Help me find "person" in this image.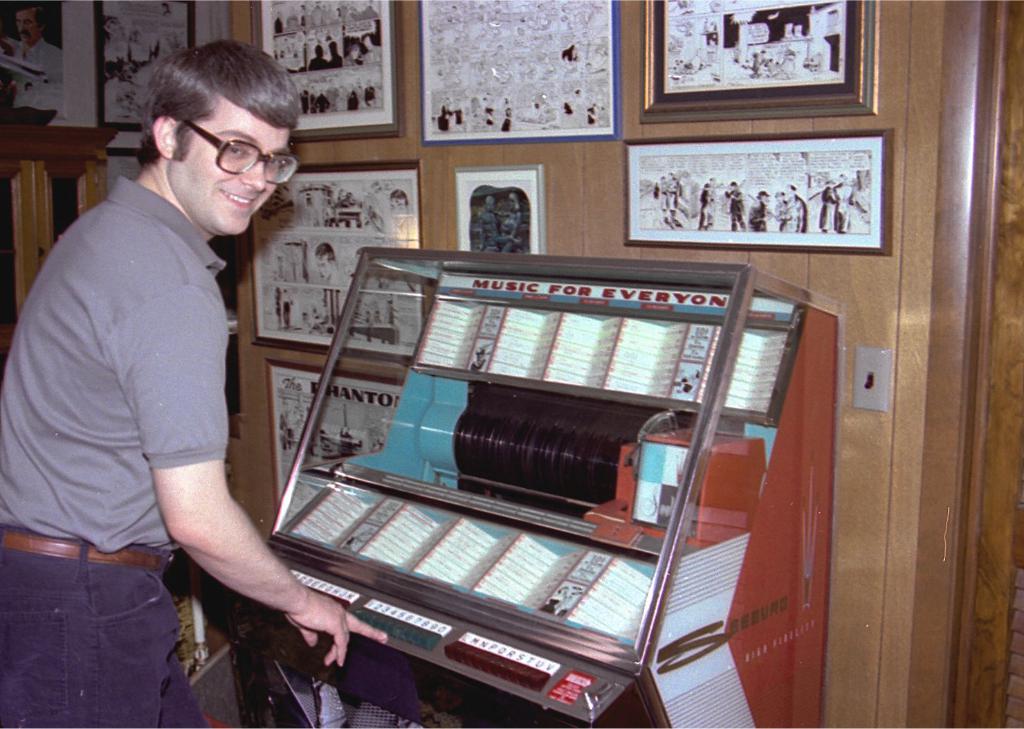
Found it: {"left": 390, "top": 190, "right": 409, "bottom": 232}.
